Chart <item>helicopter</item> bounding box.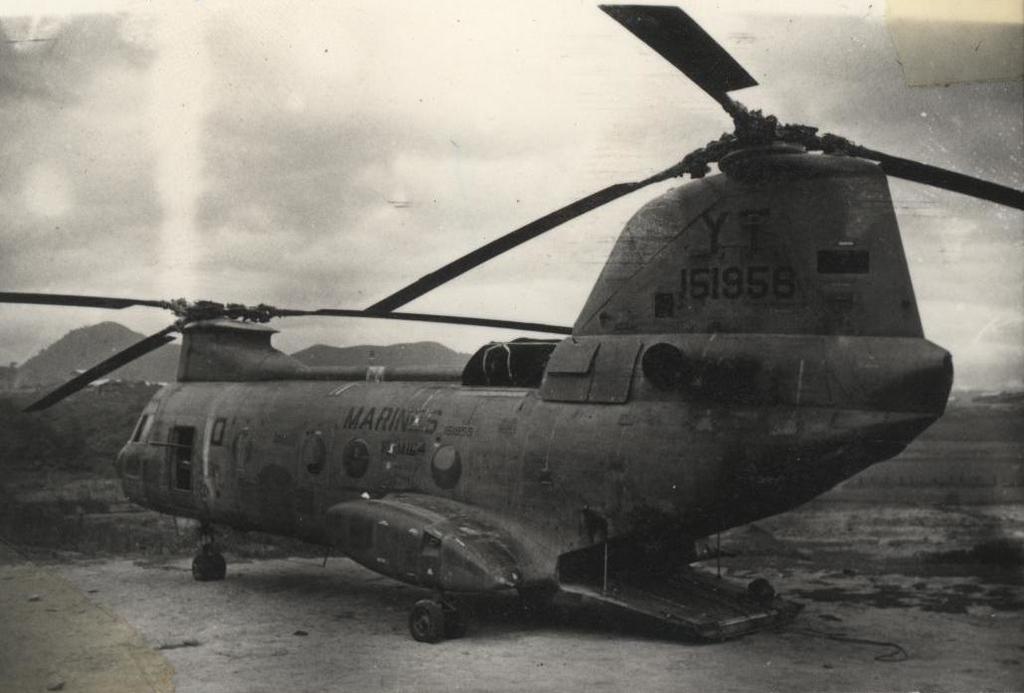
Charted: rect(0, 45, 1017, 672).
